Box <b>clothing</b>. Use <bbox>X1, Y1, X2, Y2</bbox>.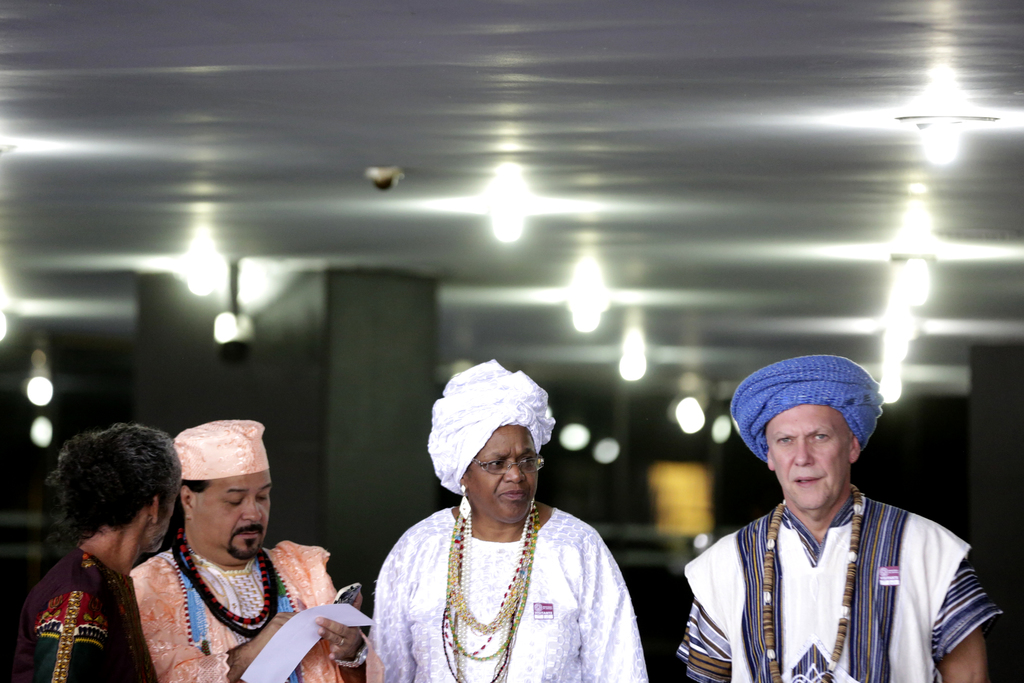
<bbox>127, 539, 343, 682</bbox>.
